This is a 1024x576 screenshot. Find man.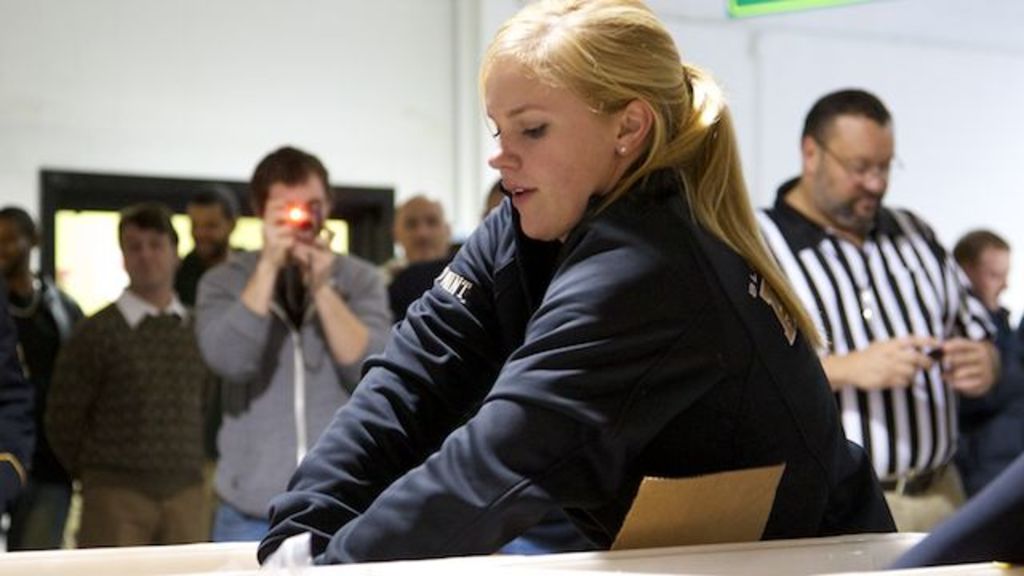
Bounding box: [x1=949, y1=224, x2=1022, y2=498].
